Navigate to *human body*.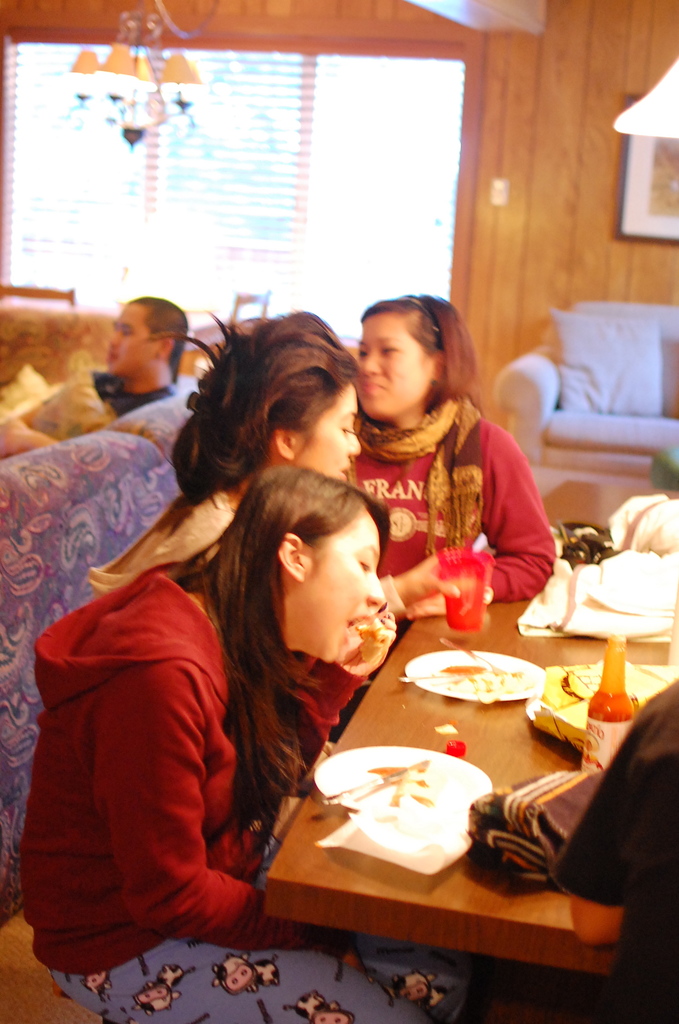
Navigation target: [77, 292, 182, 412].
